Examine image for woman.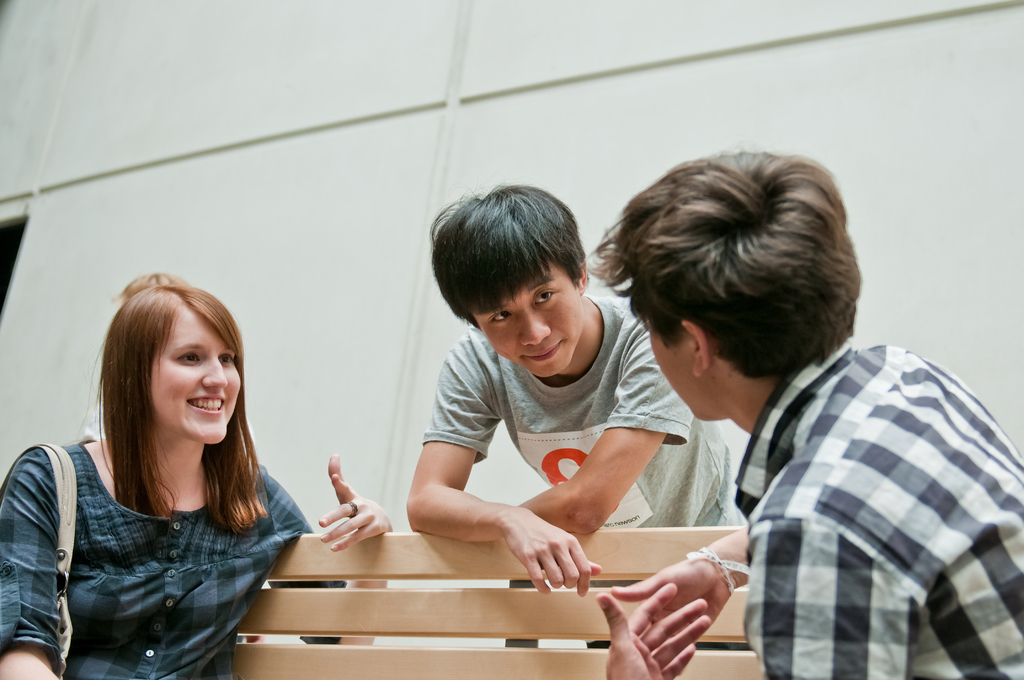
Examination result: bbox(10, 275, 322, 679).
